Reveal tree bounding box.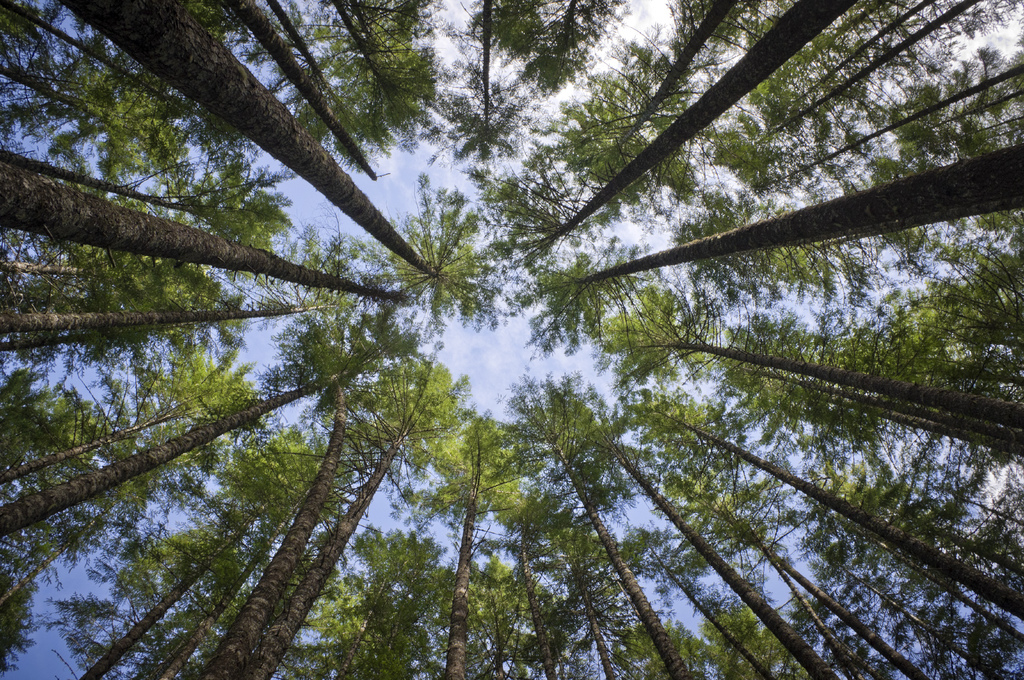
Revealed: select_region(0, 0, 1023, 677).
